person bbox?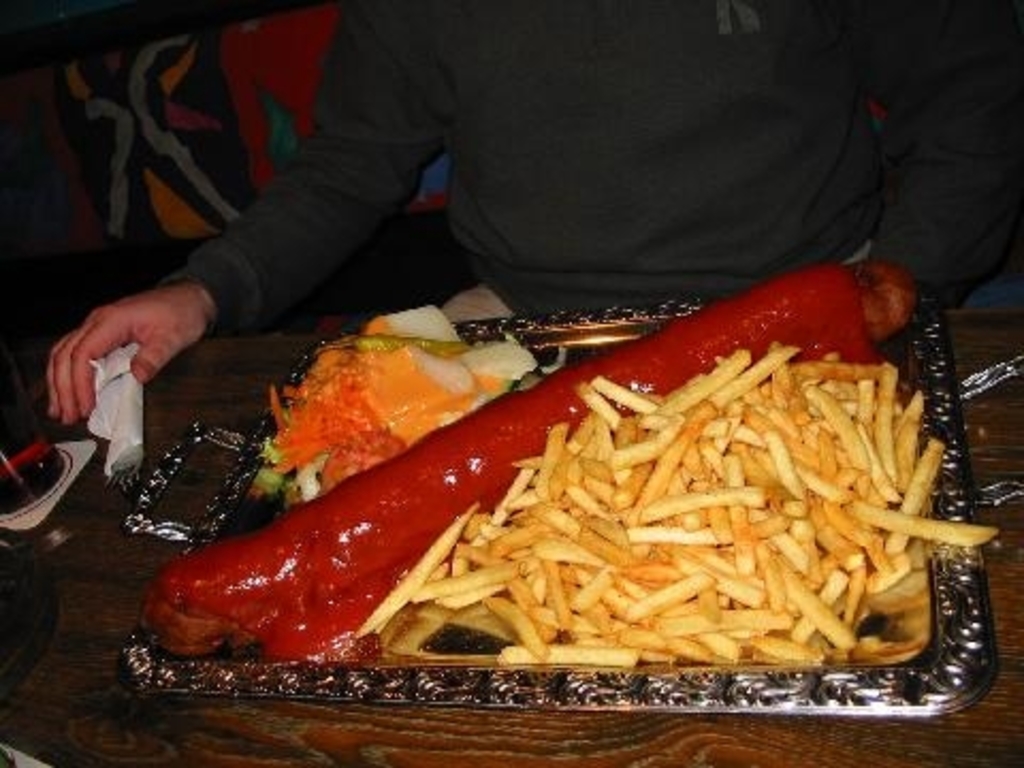
bbox=[43, 0, 1022, 425]
